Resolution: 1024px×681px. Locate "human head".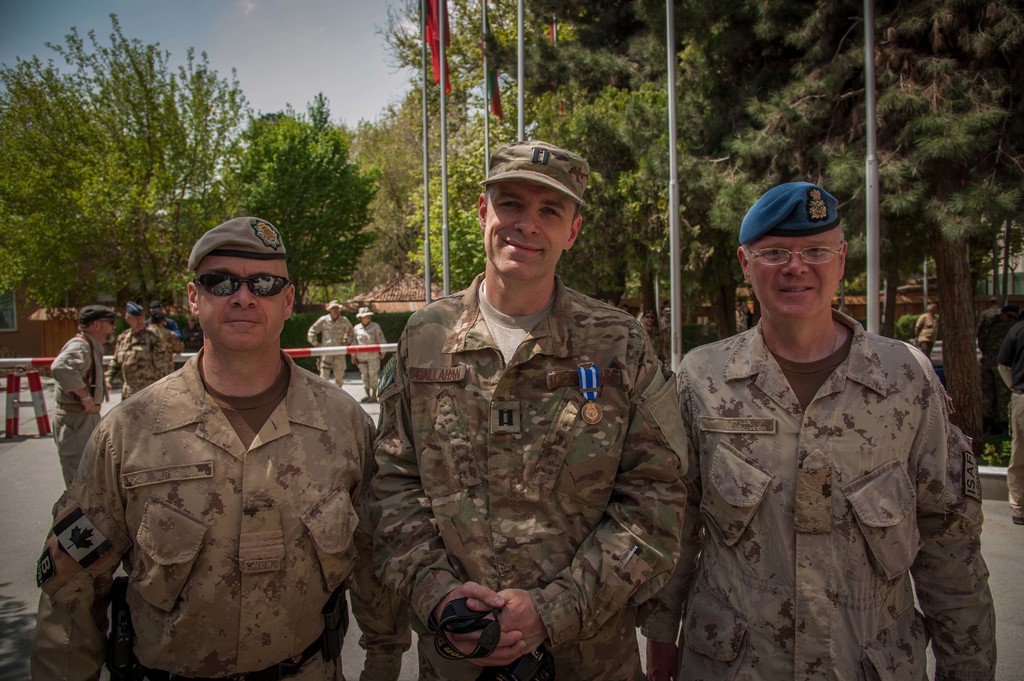
BBox(149, 300, 164, 317).
